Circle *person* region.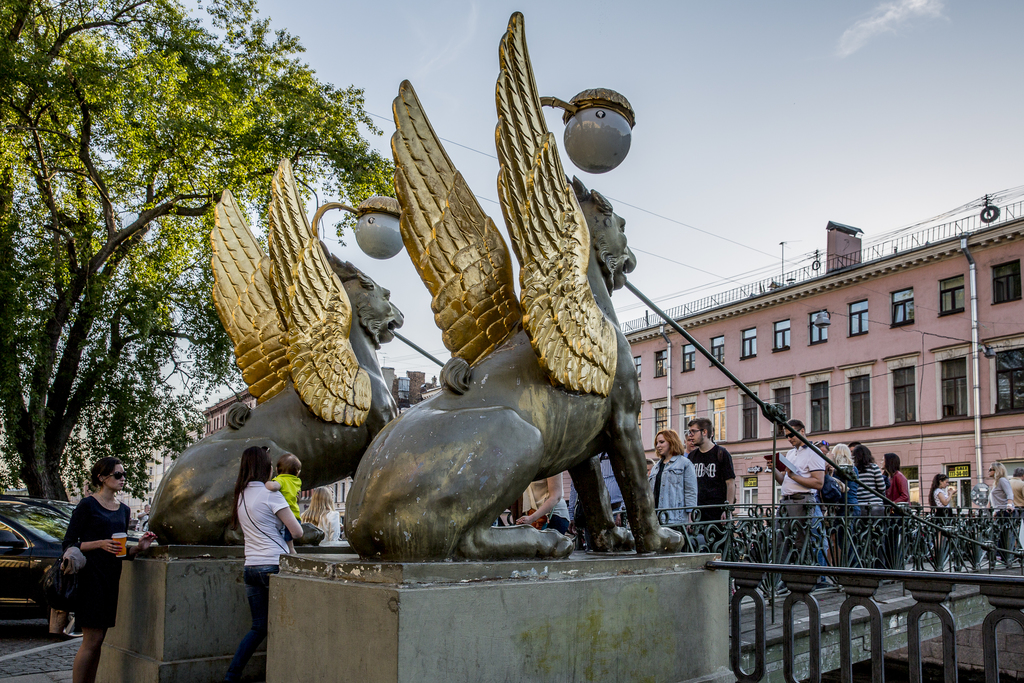
Region: locate(519, 479, 573, 547).
